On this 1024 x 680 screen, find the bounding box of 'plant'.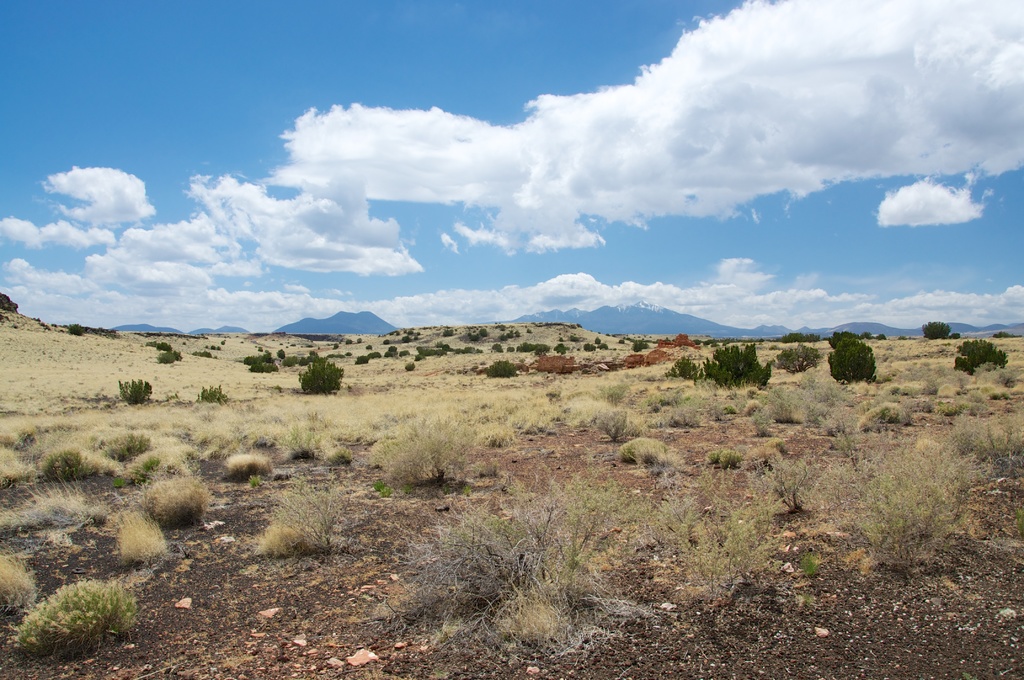
Bounding box: (693,483,774,613).
